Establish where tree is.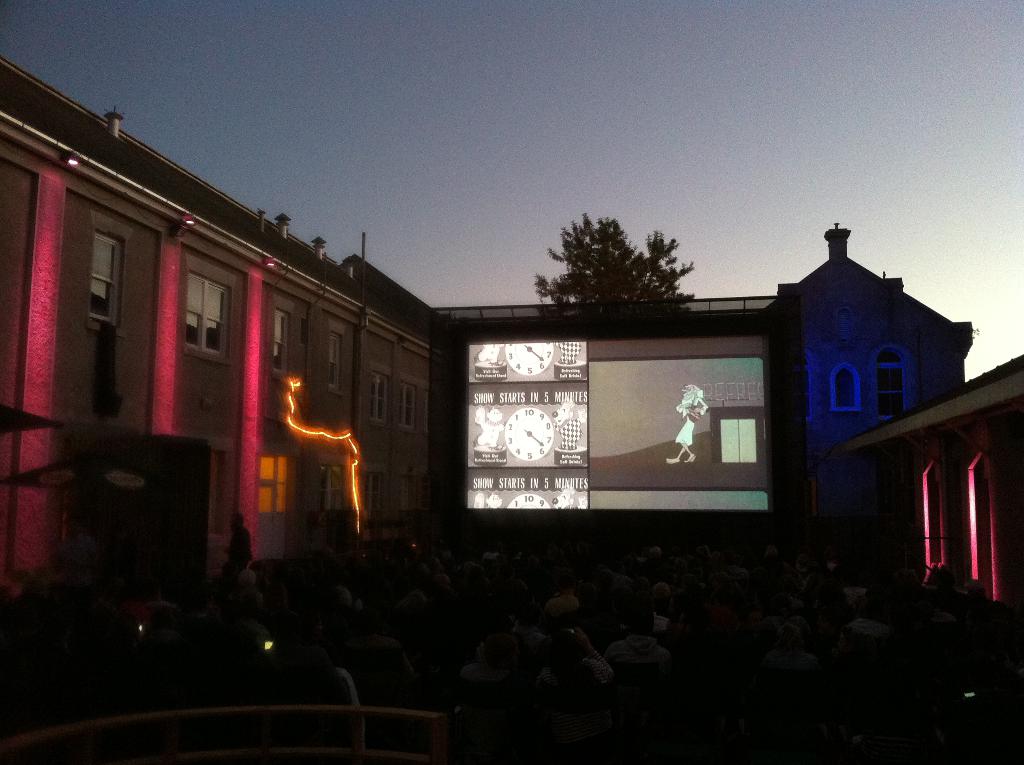
Established at region(525, 207, 721, 318).
